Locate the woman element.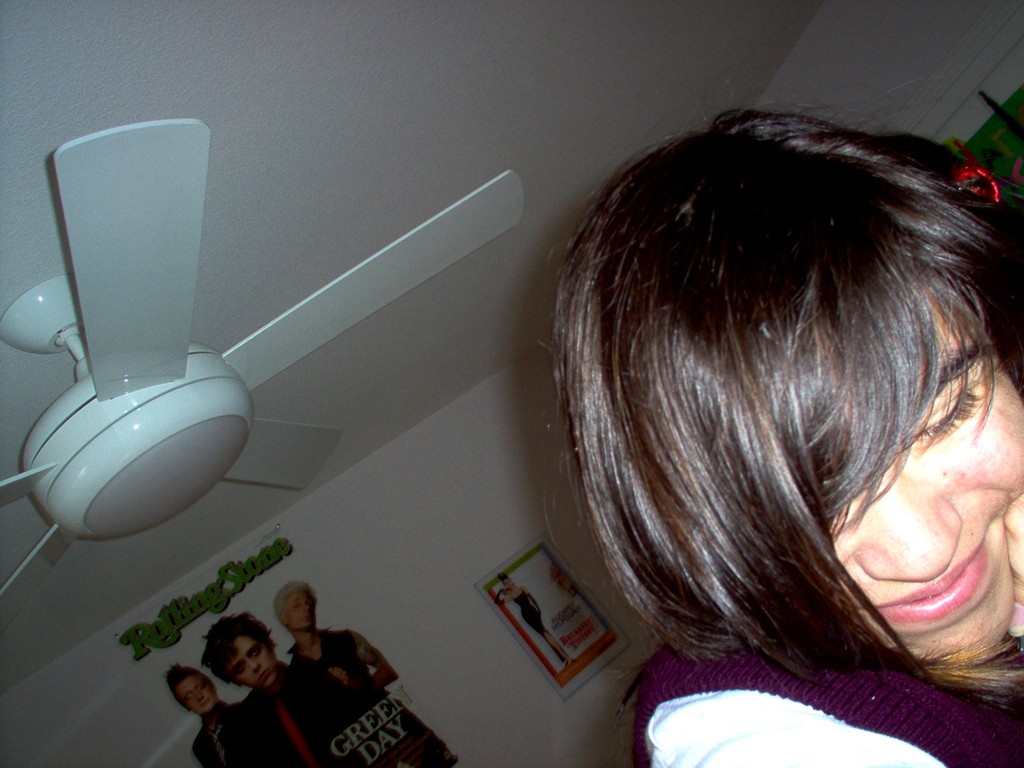
Element bbox: 482 99 1023 767.
